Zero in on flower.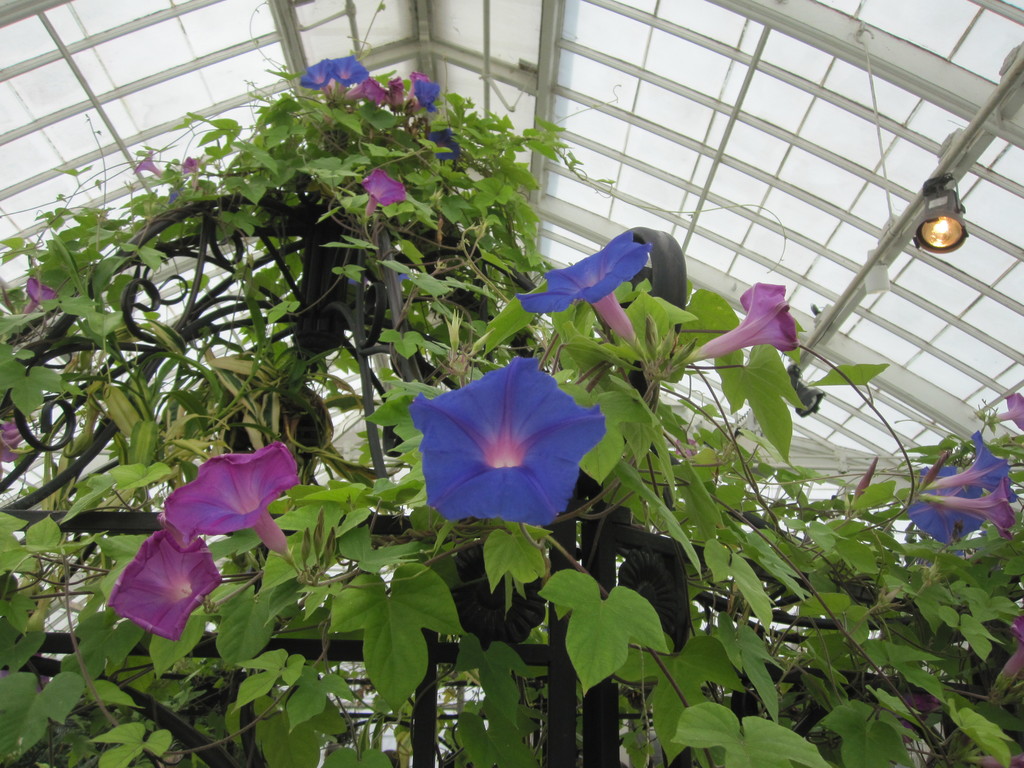
Zeroed in: {"x1": 666, "y1": 280, "x2": 800, "y2": 373}.
